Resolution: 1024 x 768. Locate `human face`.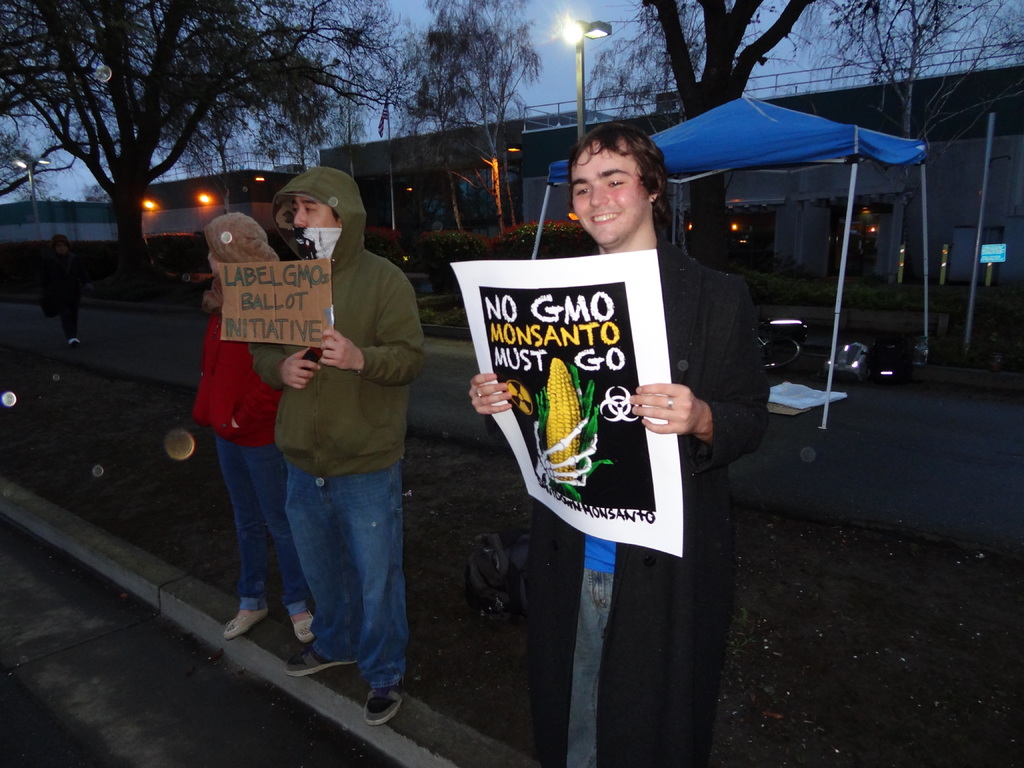
(572,146,648,248).
